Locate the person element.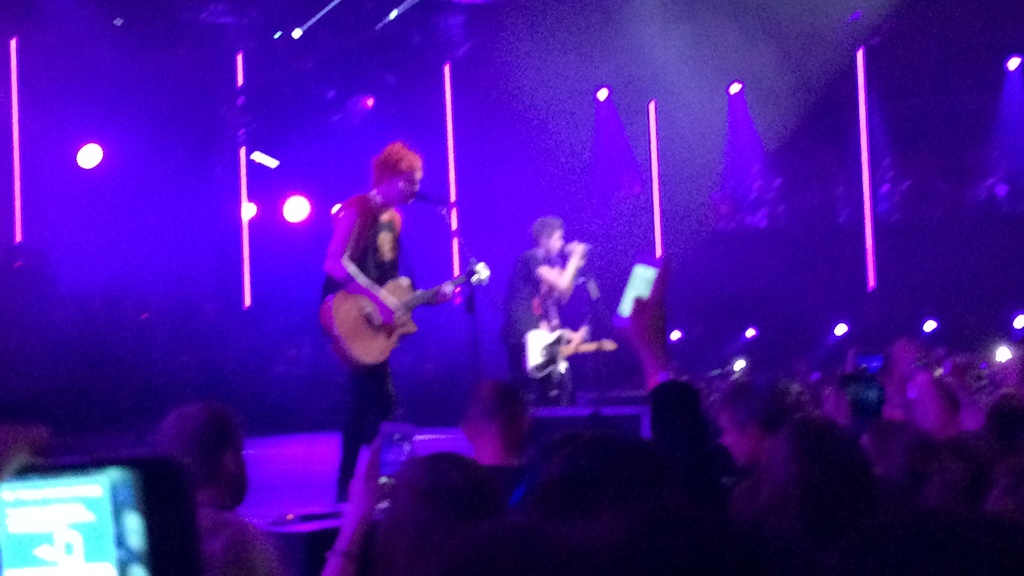
Element bbox: x1=303 y1=120 x2=473 y2=453.
